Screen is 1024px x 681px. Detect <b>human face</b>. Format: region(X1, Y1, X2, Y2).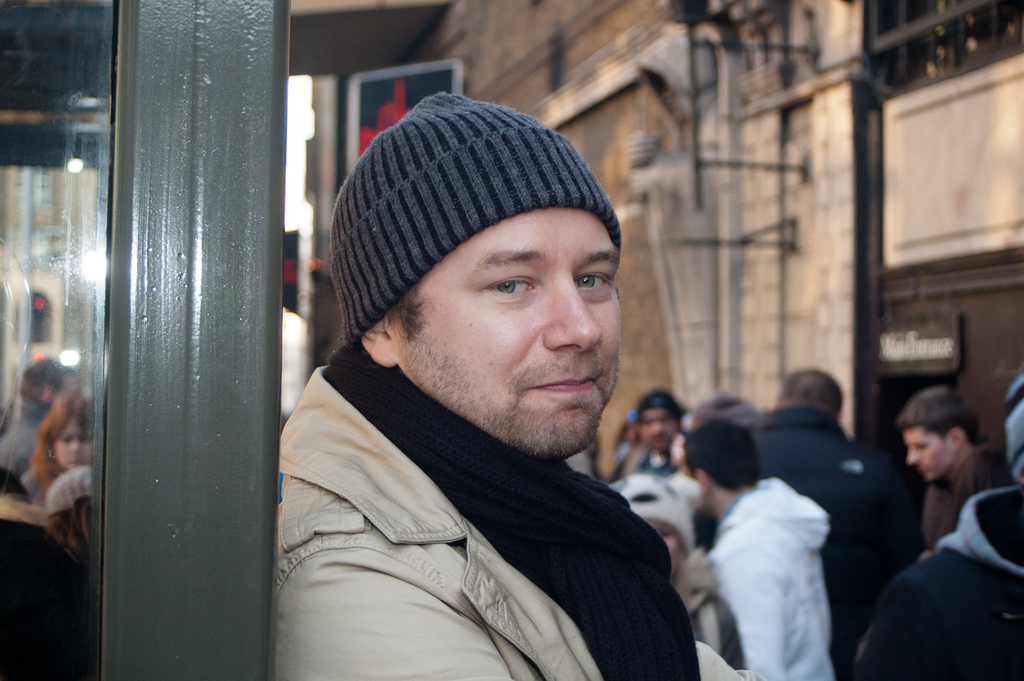
region(900, 423, 957, 486).
